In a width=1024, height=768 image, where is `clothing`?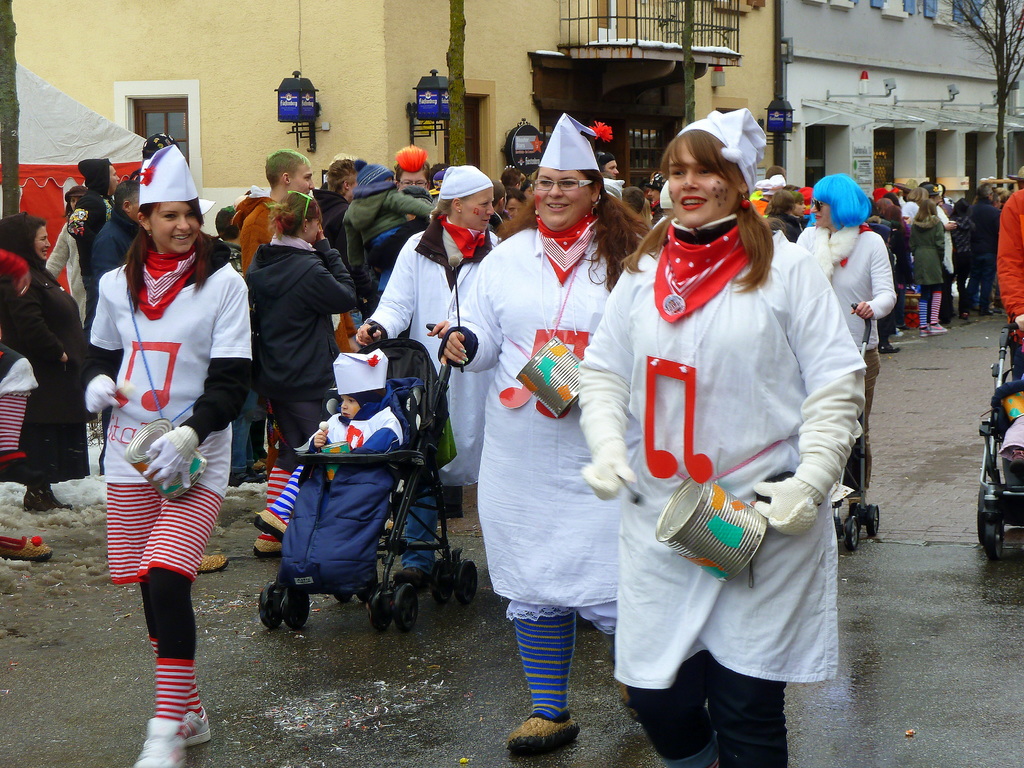
374, 223, 499, 568.
